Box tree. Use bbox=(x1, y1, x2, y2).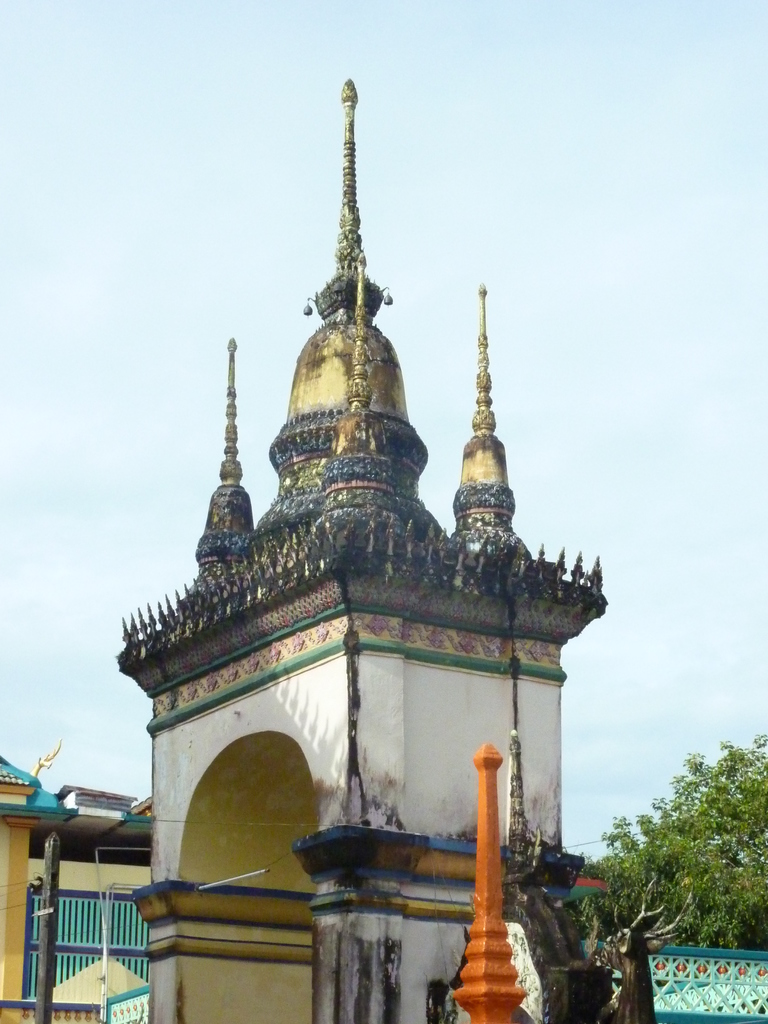
bbox=(625, 737, 754, 955).
